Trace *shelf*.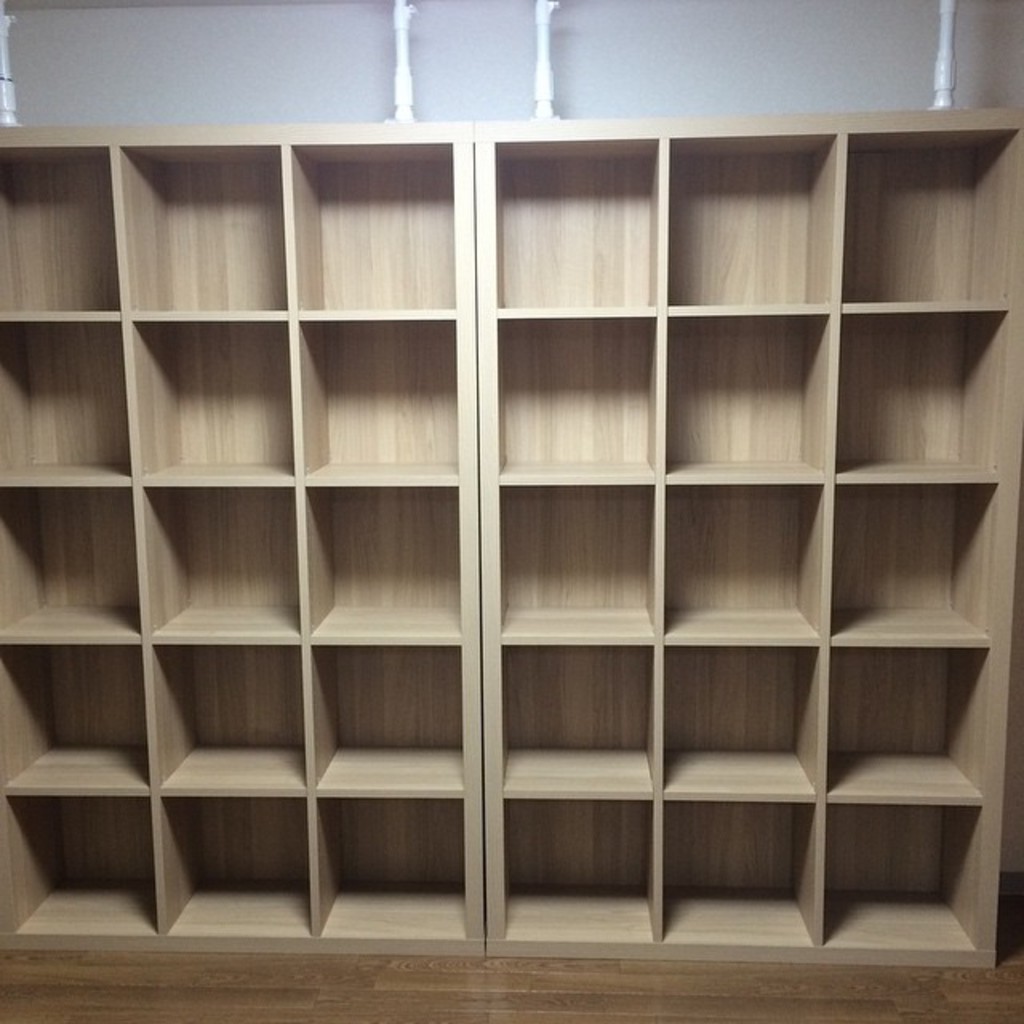
Traced to {"left": 651, "top": 645, "right": 813, "bottom": 781}.
